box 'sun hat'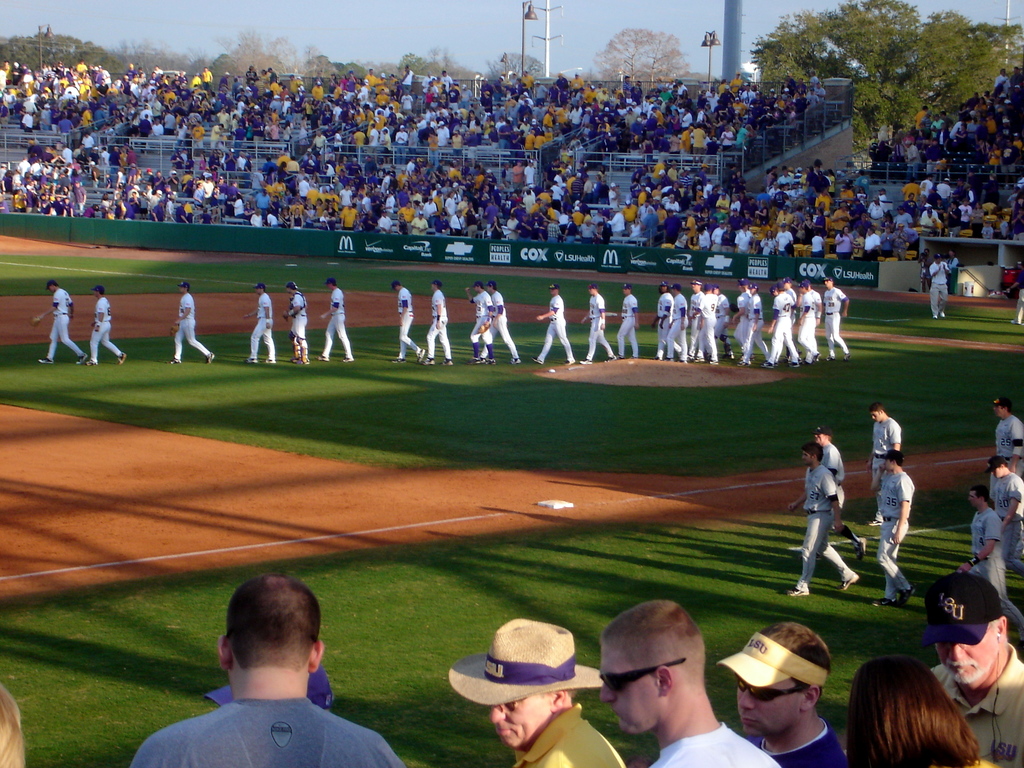
{"x1": 287, "y1": 281, "x2": 303, "y2": 291}
